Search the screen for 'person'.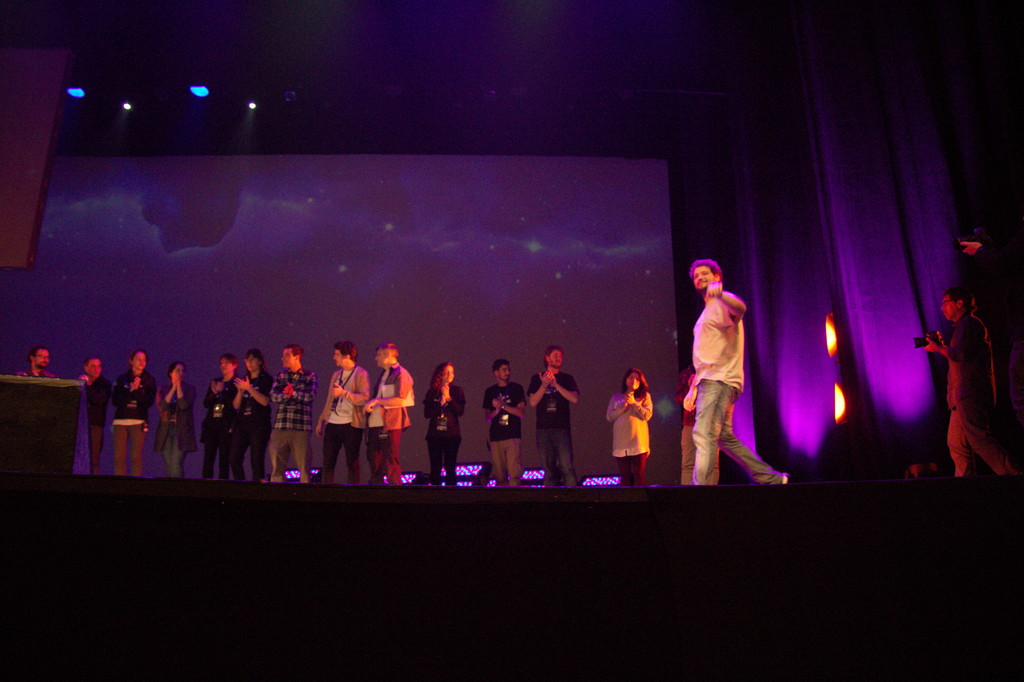
Found at x1=116, y1=346, x2=150, y2=475.
